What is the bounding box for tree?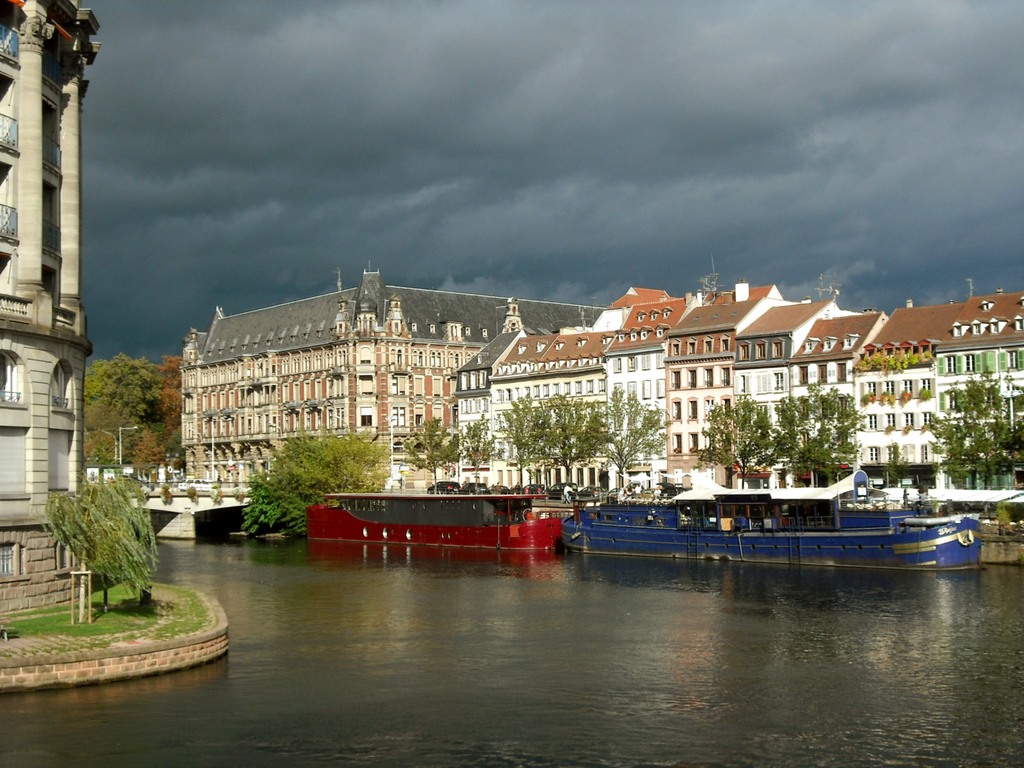
768, 378, 865, 490.
